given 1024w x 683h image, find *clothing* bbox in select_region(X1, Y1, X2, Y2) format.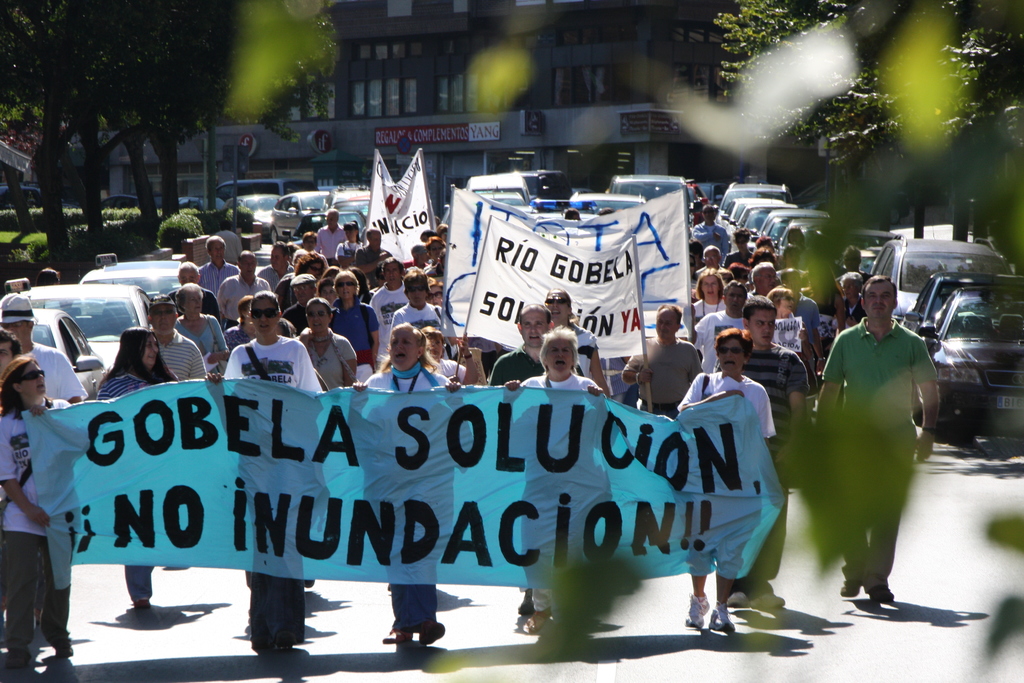
select_region(97, 364, 182, 600).
